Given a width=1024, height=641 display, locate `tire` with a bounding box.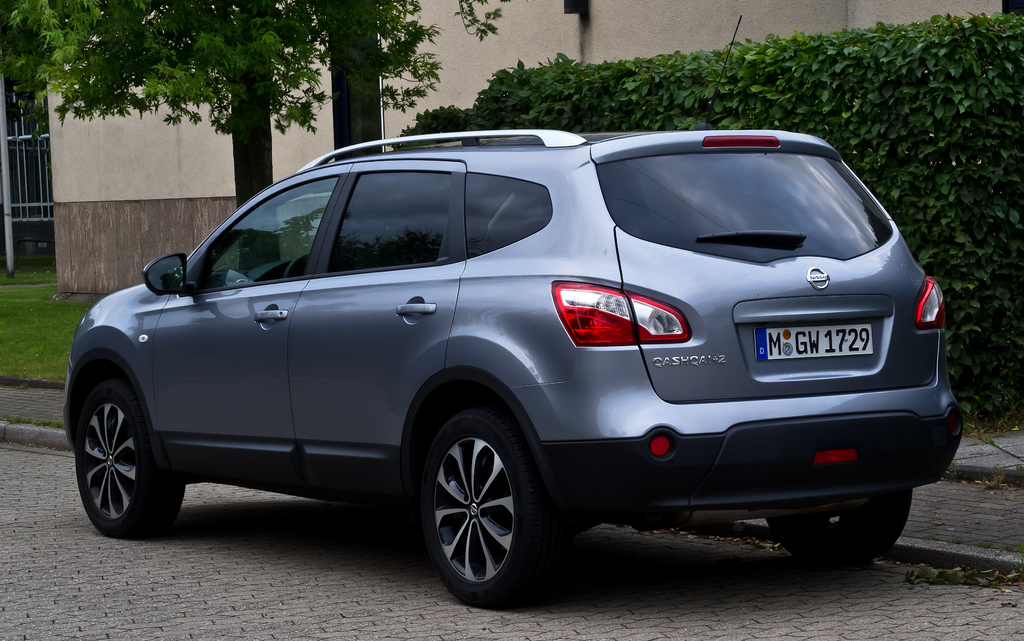
Located: bbox=[767, 490, 911, 562].
